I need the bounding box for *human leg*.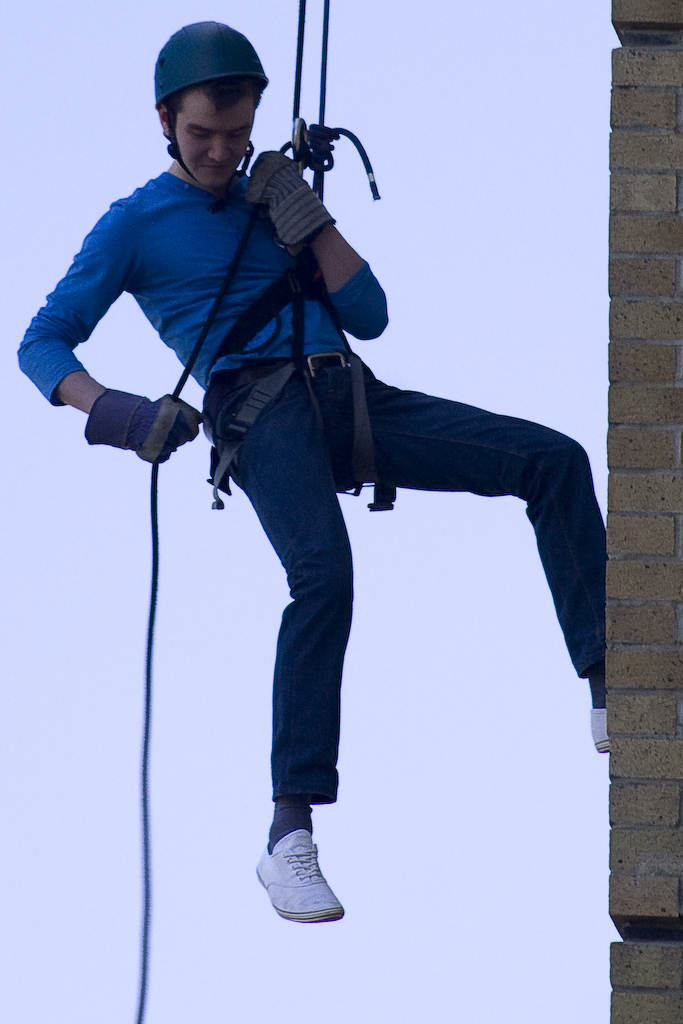
Here it is: box=[201, 362, 348, 924].
